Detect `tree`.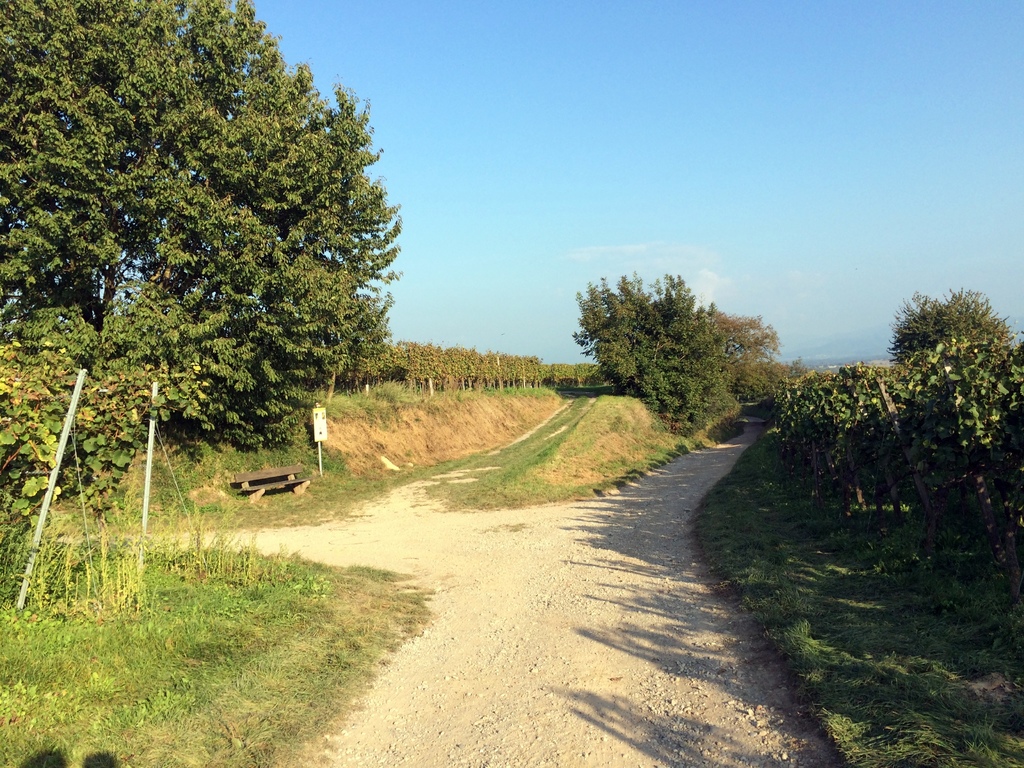
Detected at (886,284,1004,368).
